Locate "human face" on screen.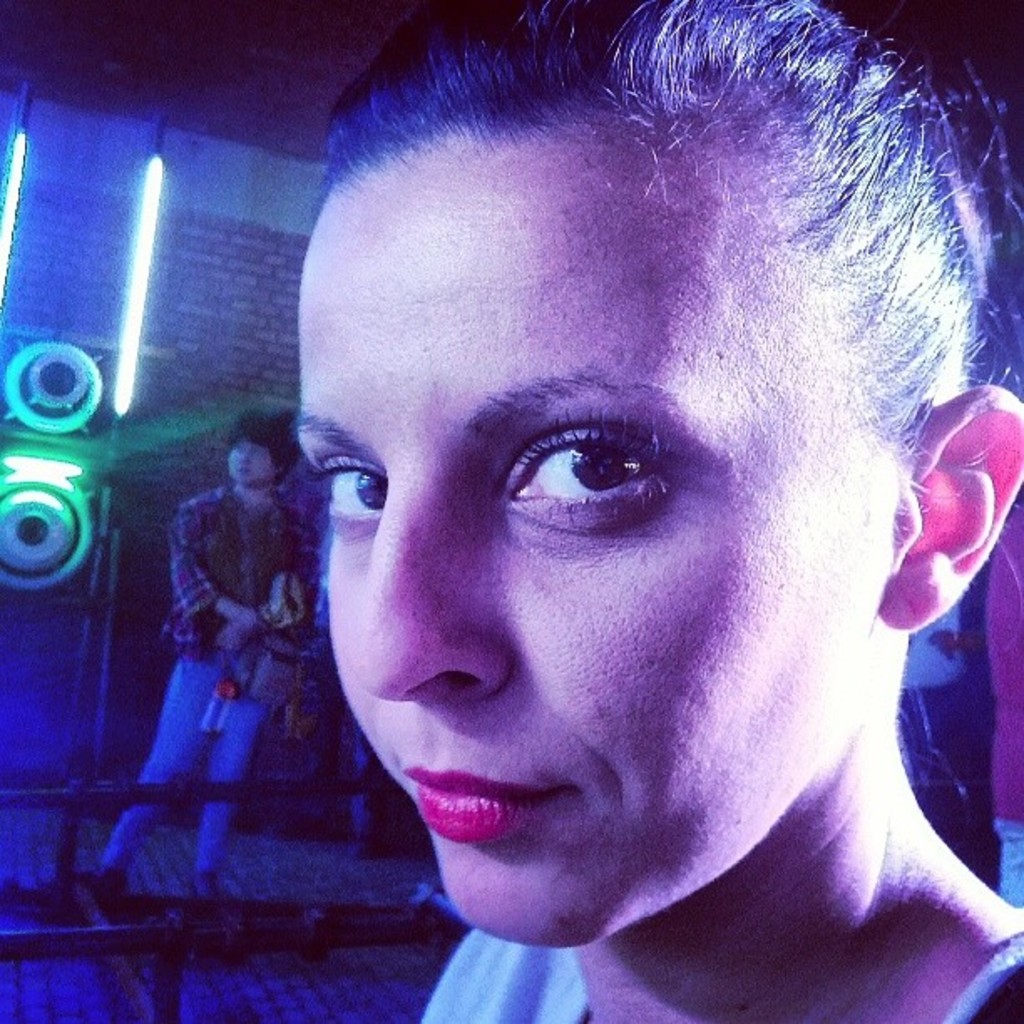
On screen at [left=296, top=110, right=899, bottom=945].
